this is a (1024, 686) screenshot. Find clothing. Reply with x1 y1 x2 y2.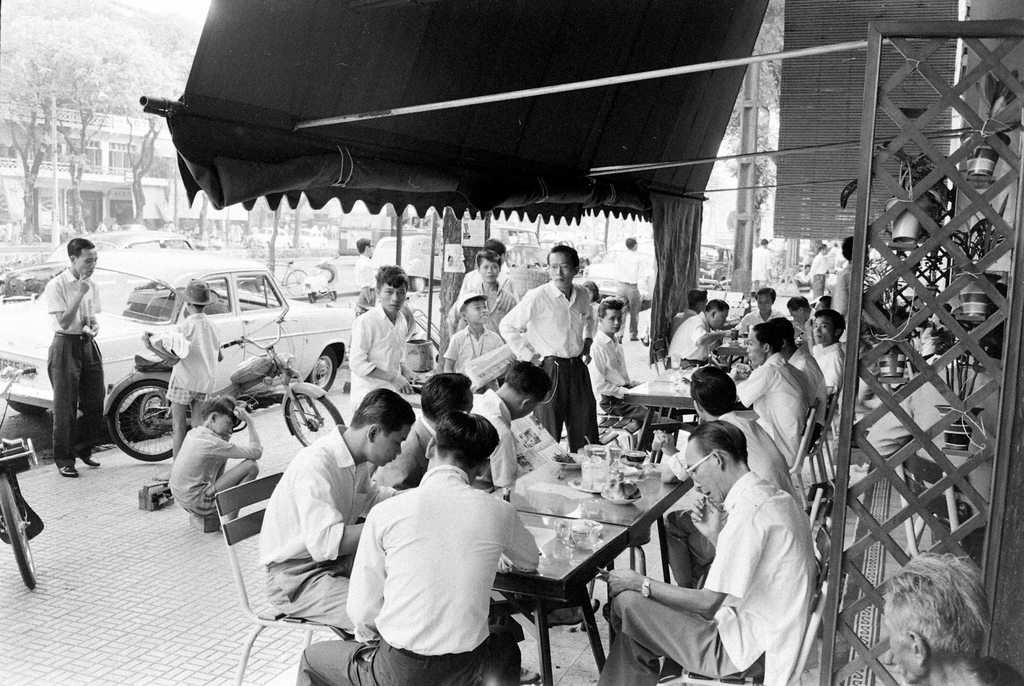
378 417 441 494.
